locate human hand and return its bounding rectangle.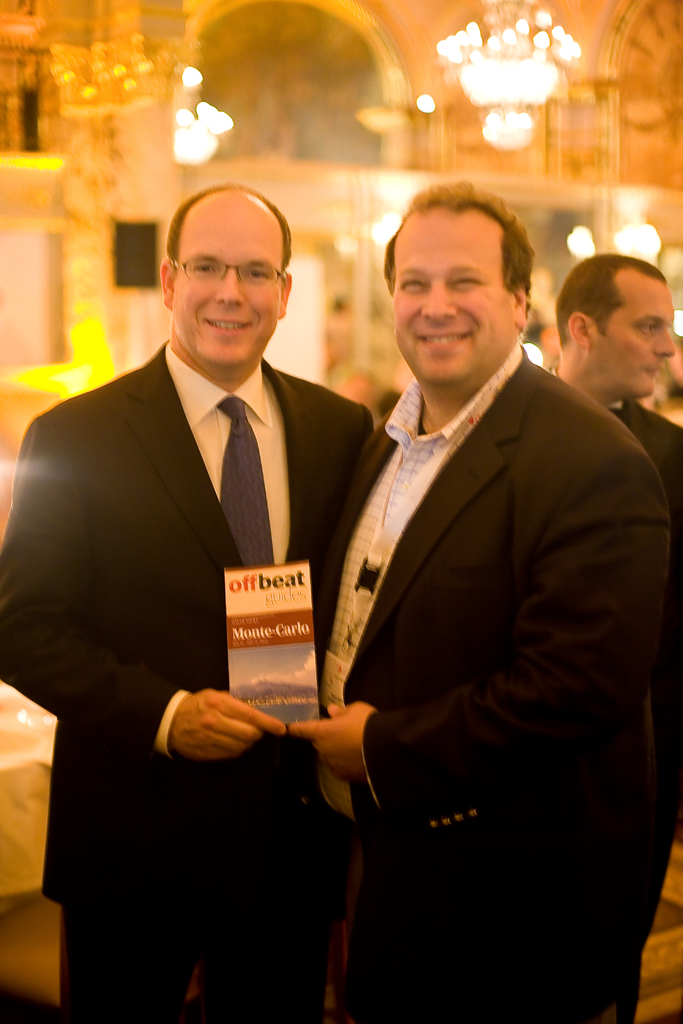
crop(286, 700, 372, 786).
